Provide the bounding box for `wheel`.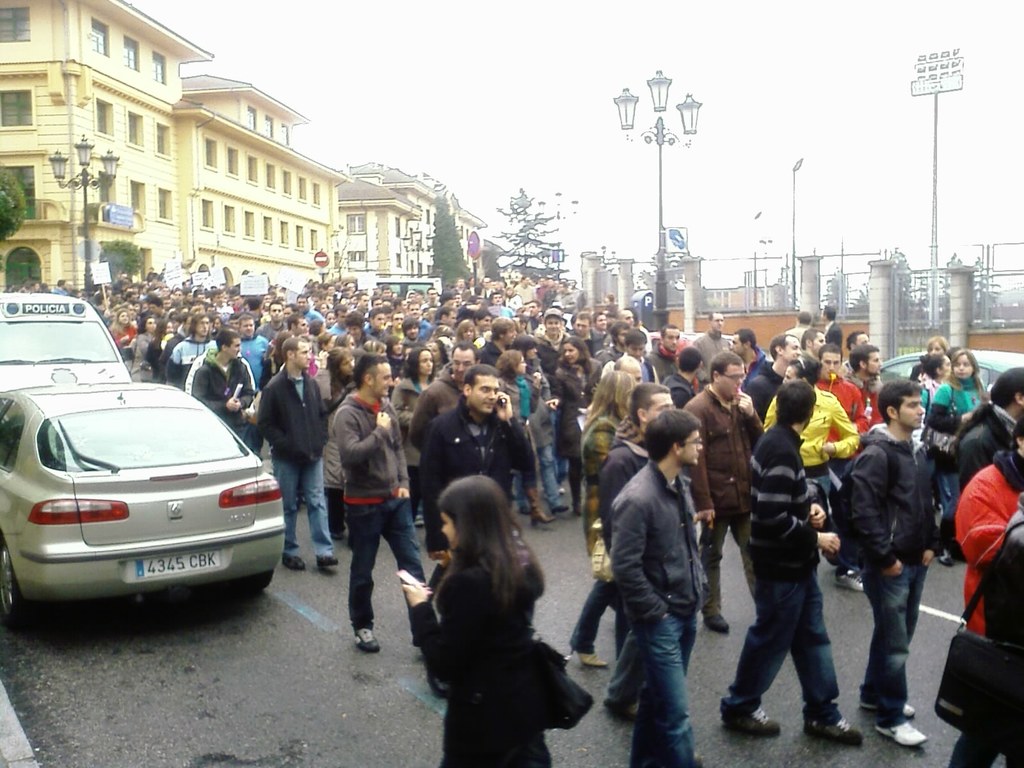
0,536,24,611.
